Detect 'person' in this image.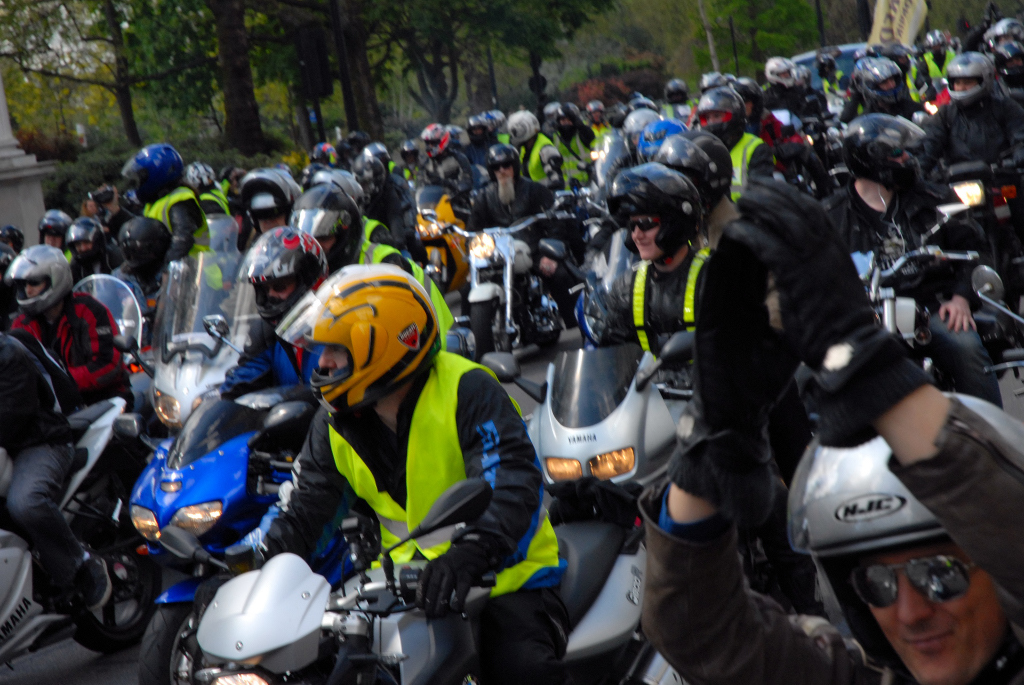
Detection: select_region(110, 139, 222, 312).
